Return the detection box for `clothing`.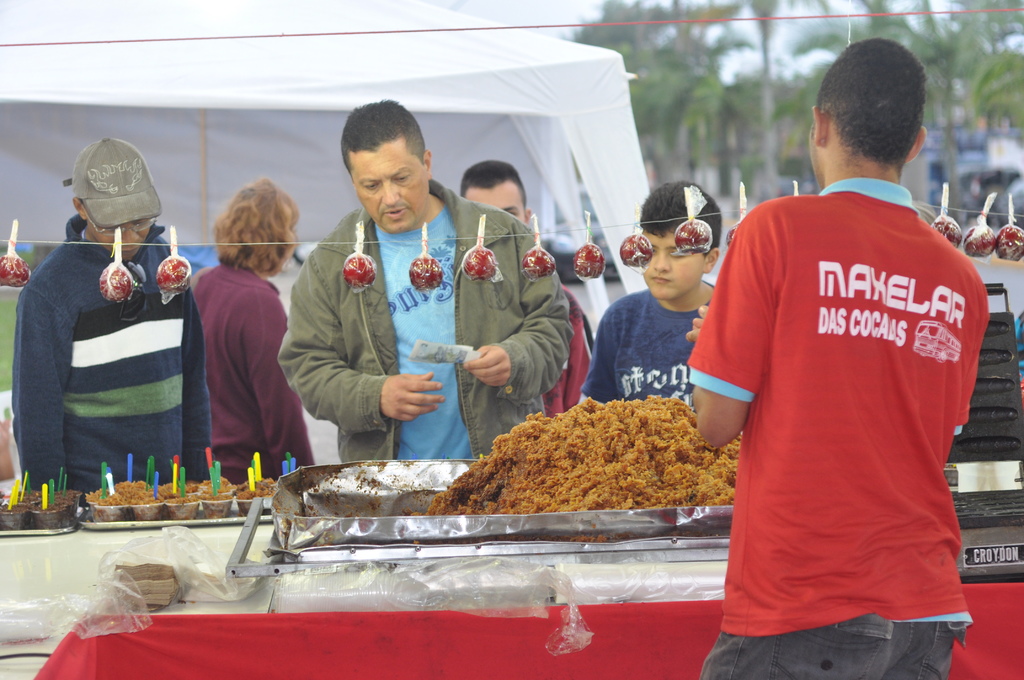
<box>577,277,717,410</box>.
